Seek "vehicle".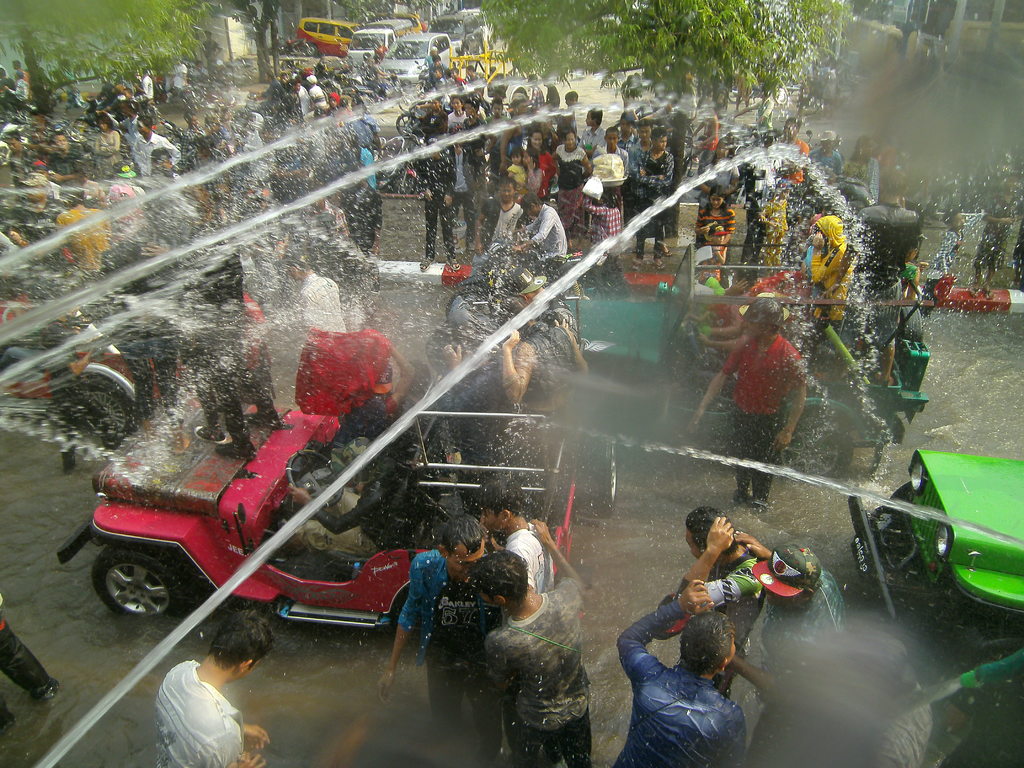
crop(420, 13, 483, 61).
